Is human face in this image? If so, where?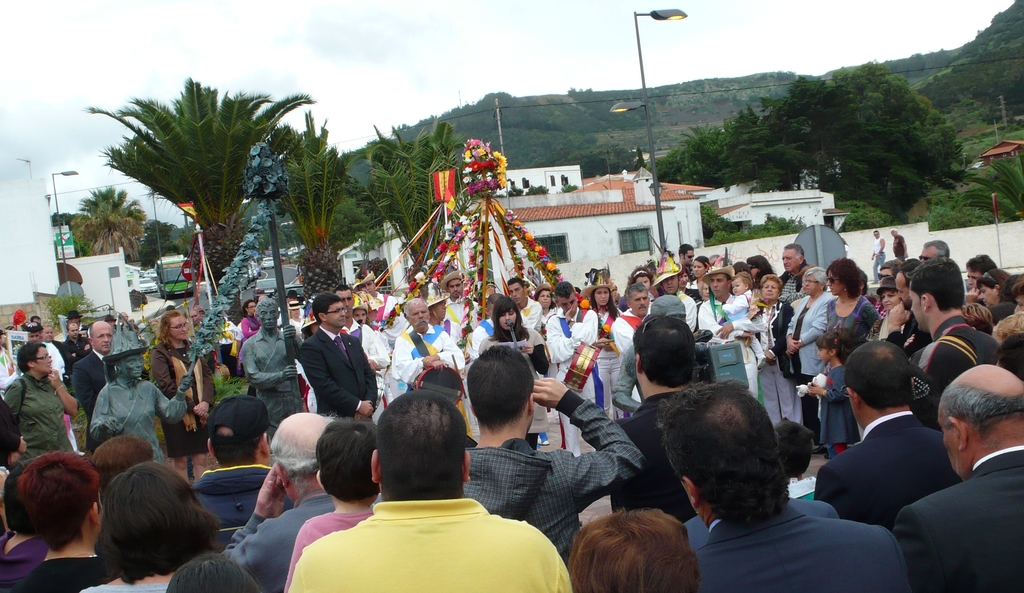
Yes, at x1=342, y1=290, x2=353, y2=312.
